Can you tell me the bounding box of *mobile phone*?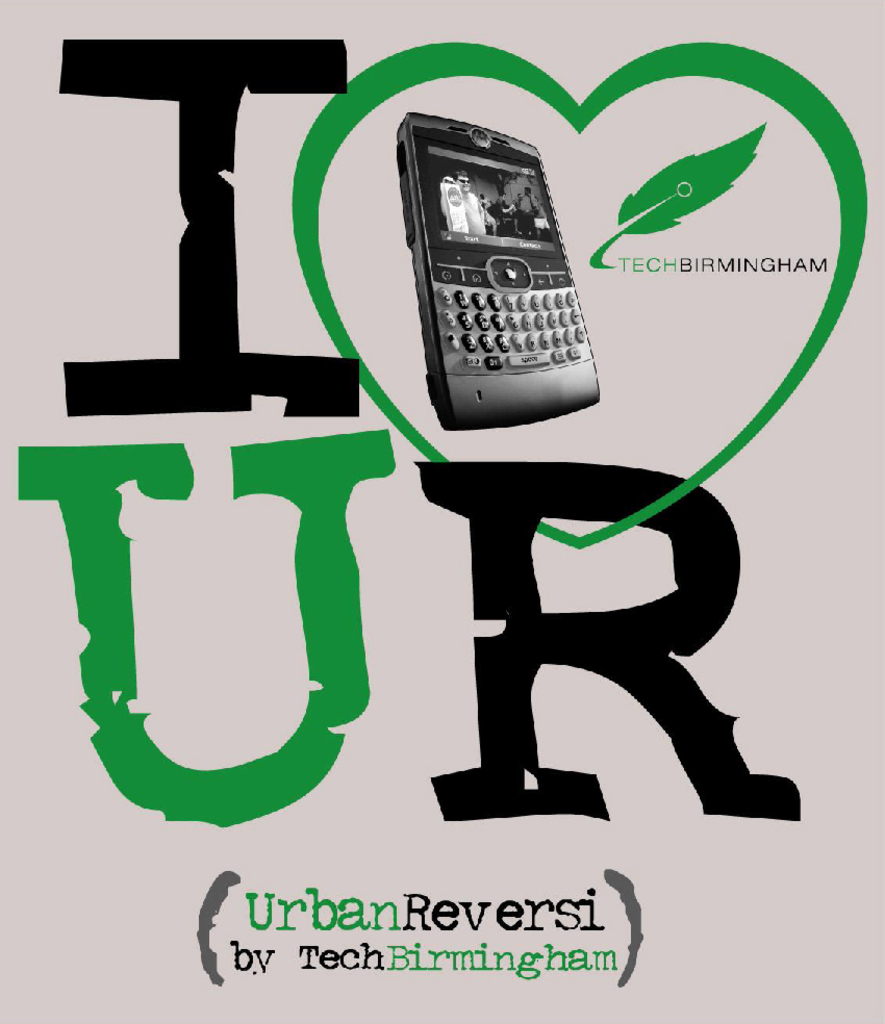
<region>390, 111, 608, 429</region>.
